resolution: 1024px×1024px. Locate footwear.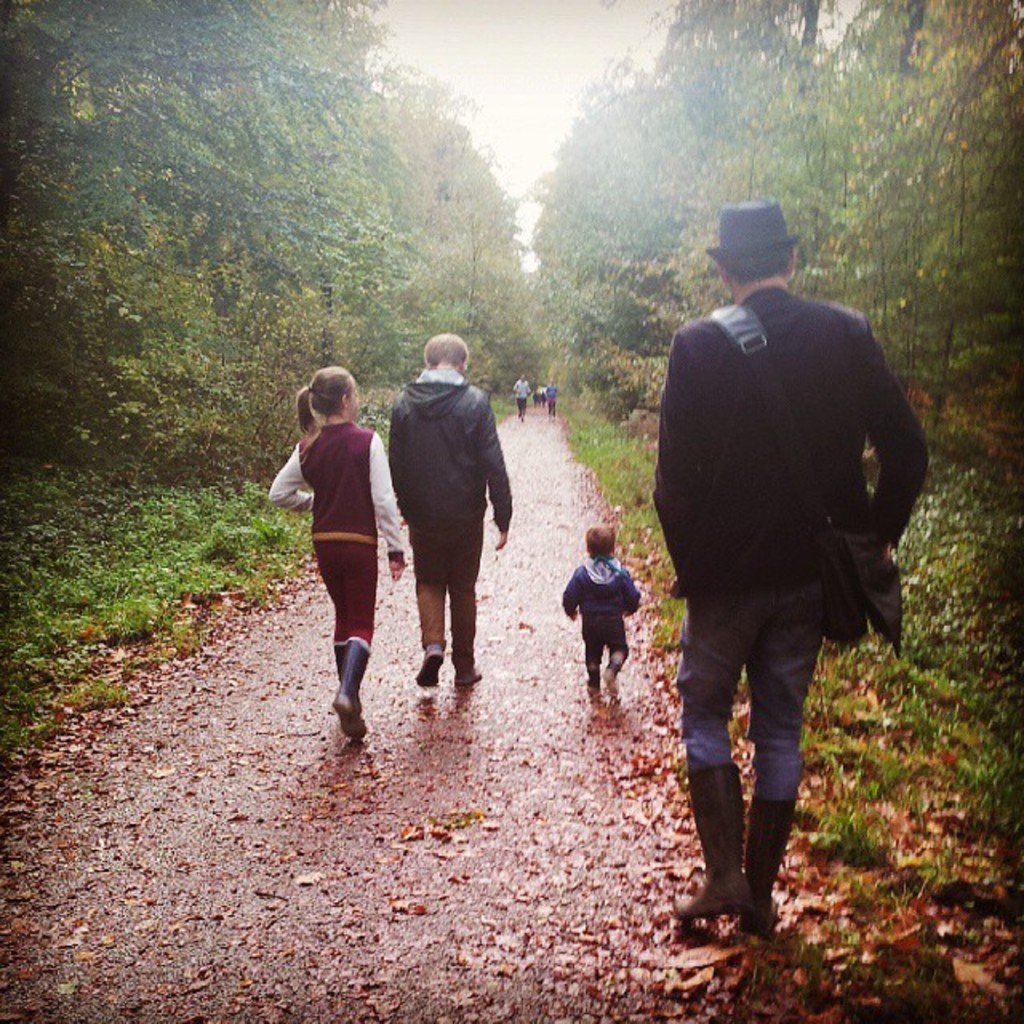
locate(330, 642, 346, 696).
